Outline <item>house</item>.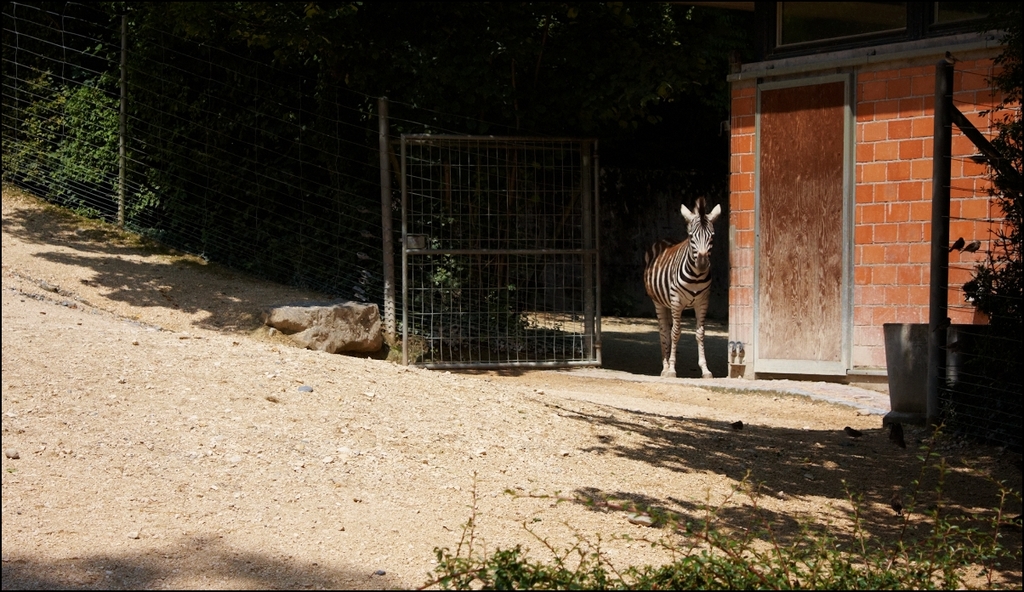
Outline: [727,0,1013,385].
